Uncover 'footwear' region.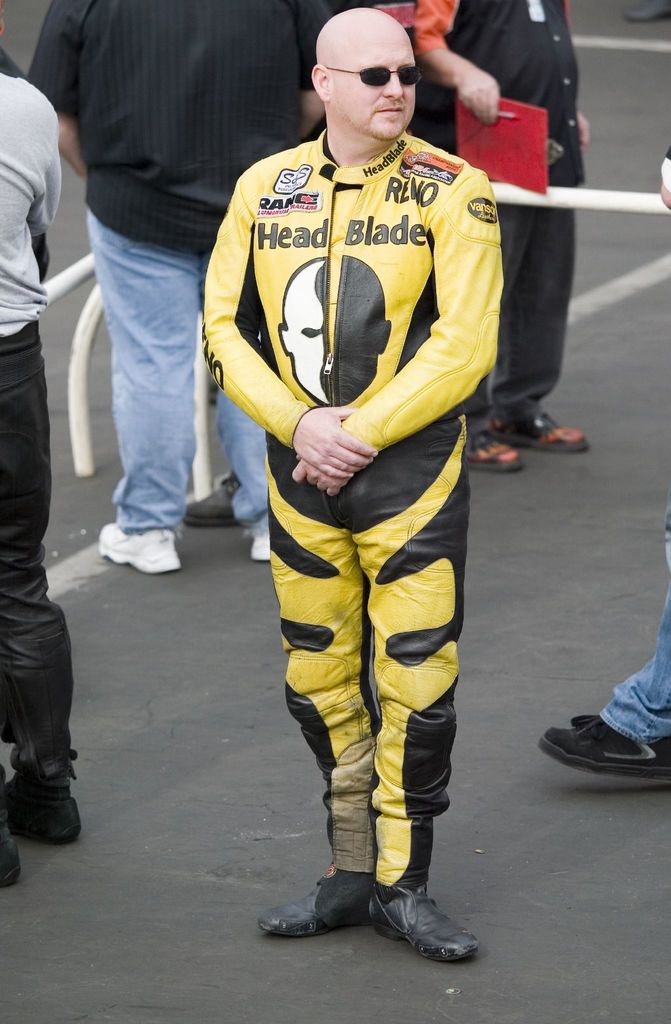
Uncovered: 181 473 241 527.
